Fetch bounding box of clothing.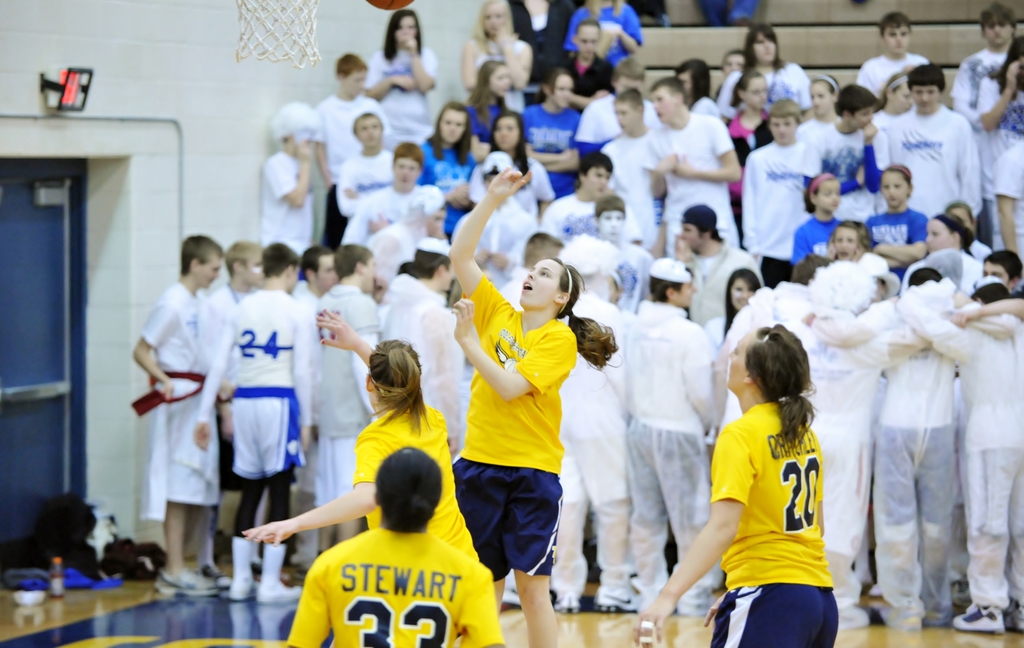
Bbox: 639/262/692/283.
